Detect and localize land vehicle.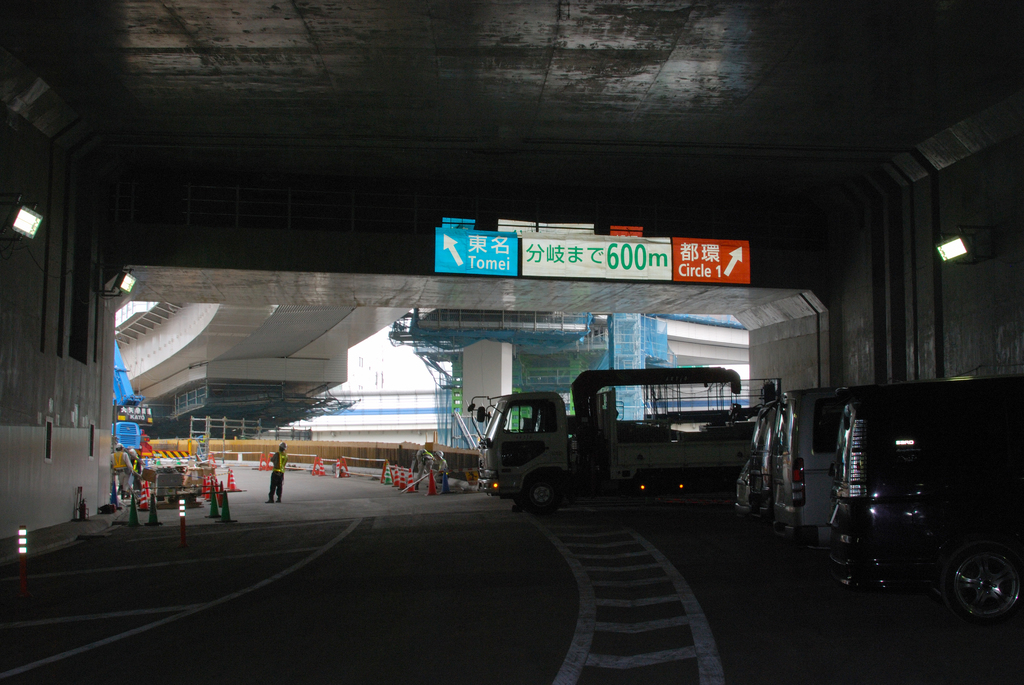
Localized at [773, 391, 848, 547].
